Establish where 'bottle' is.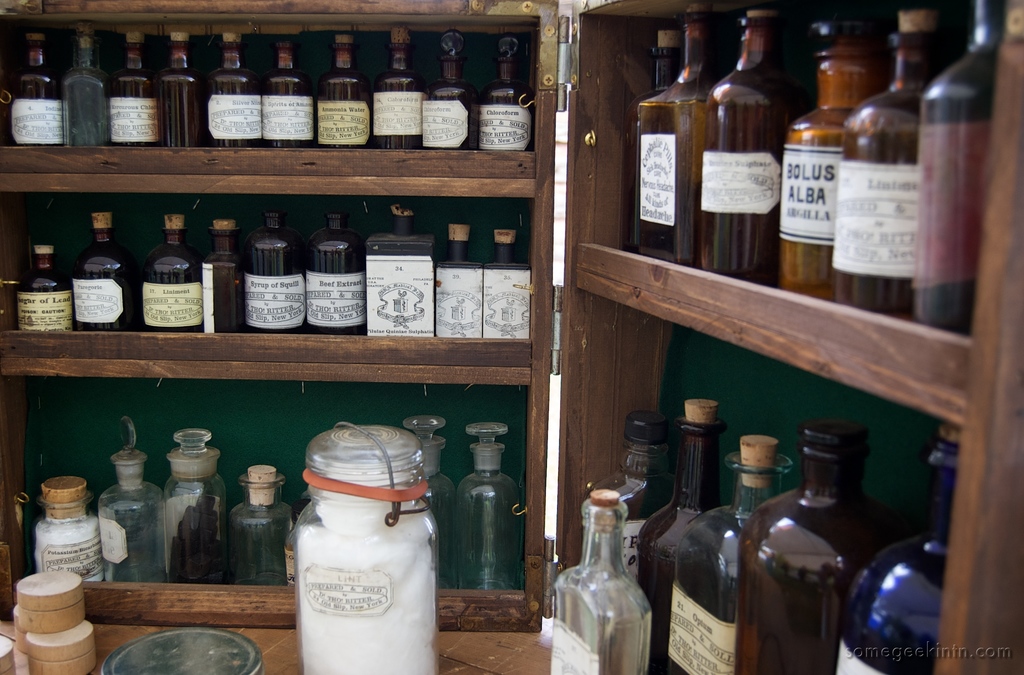
Established at [left=645, top=399, right=725, bottom=656].
